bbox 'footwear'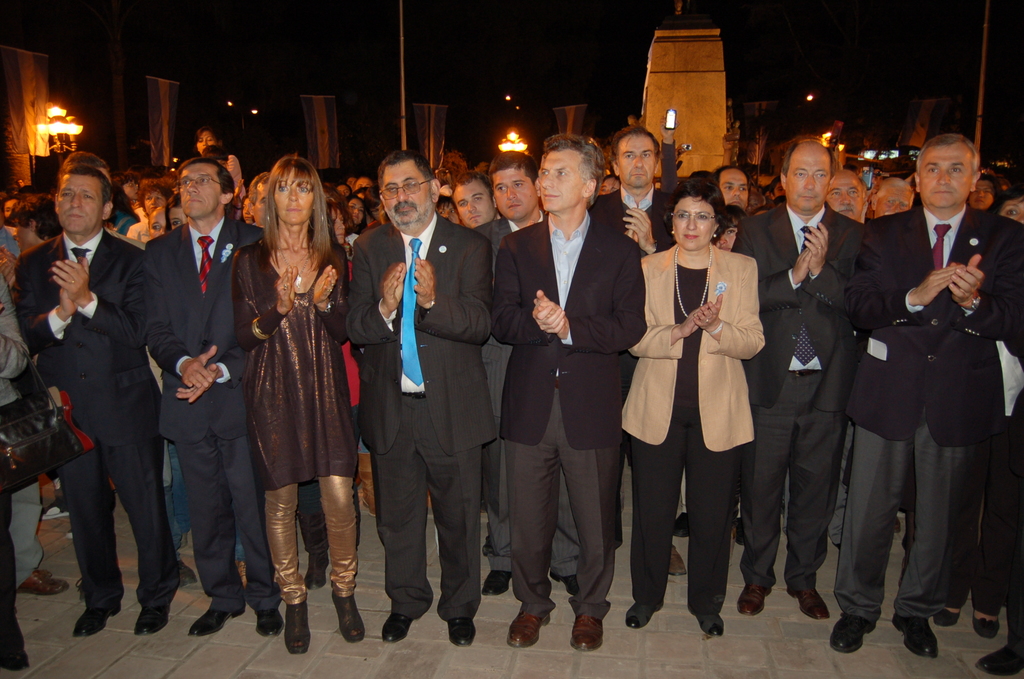
BBox(978, 640, 1023, 675)
